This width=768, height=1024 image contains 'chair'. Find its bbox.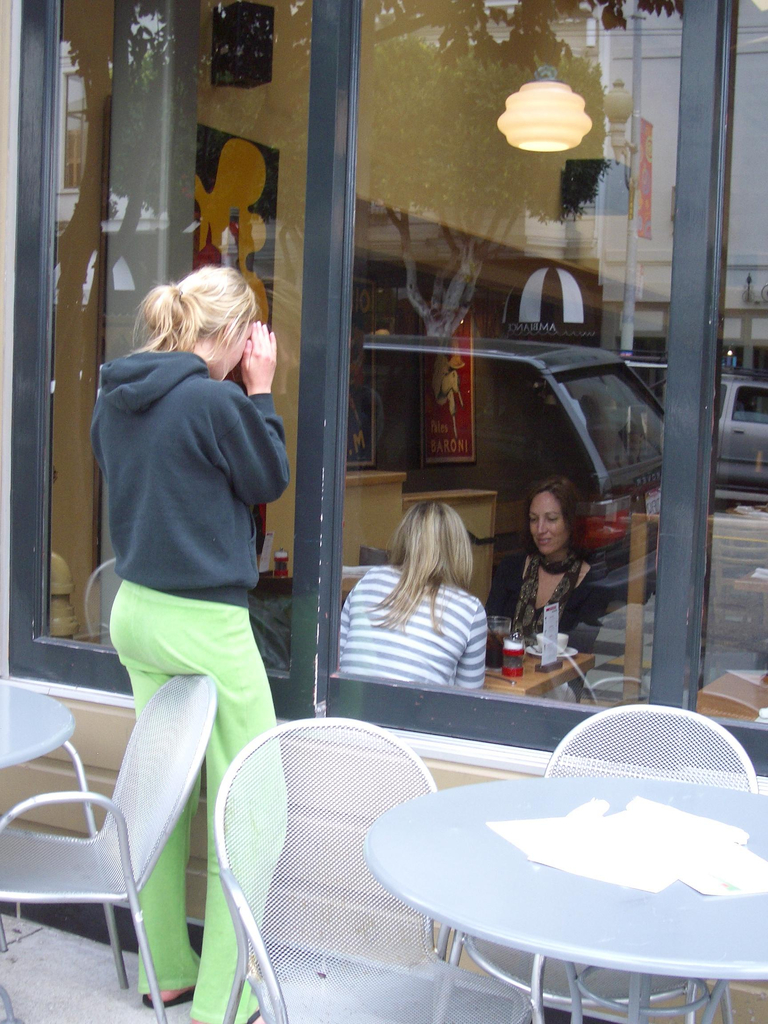
left=6, top=671, right=227, bottom=1002.
